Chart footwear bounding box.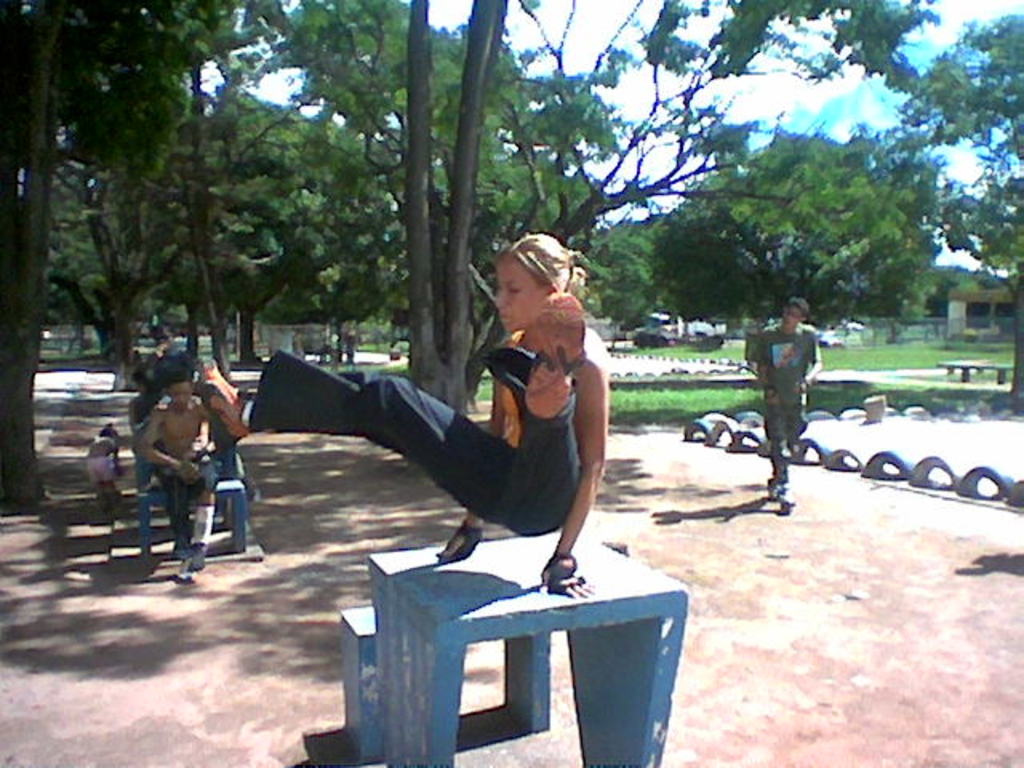
Charted: detection(176, 554, 190, 586).
